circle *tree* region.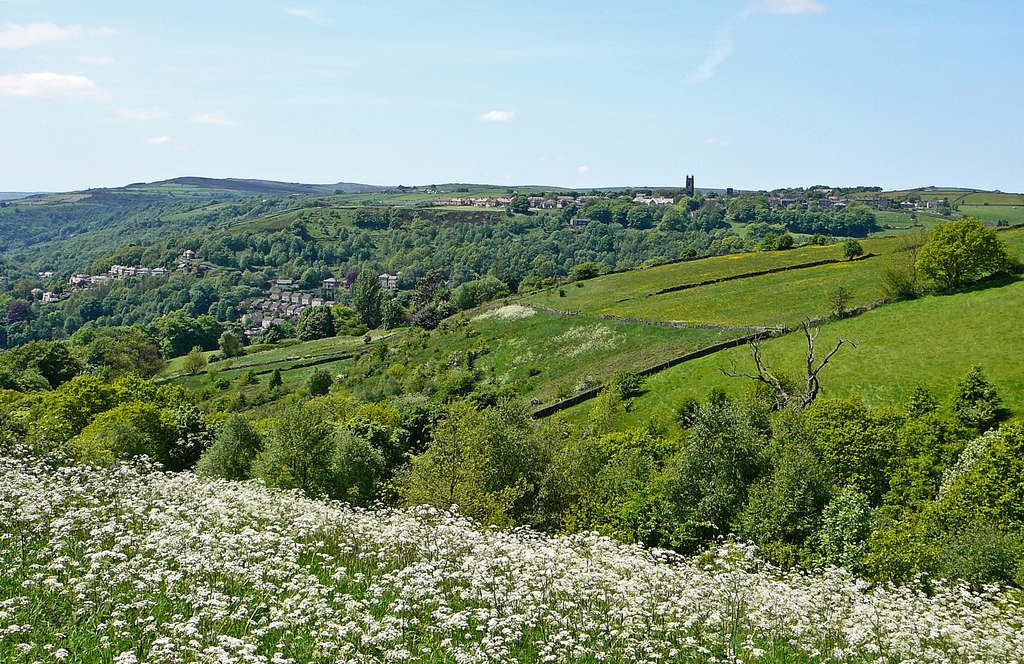
Region: 305:361:331:398.
